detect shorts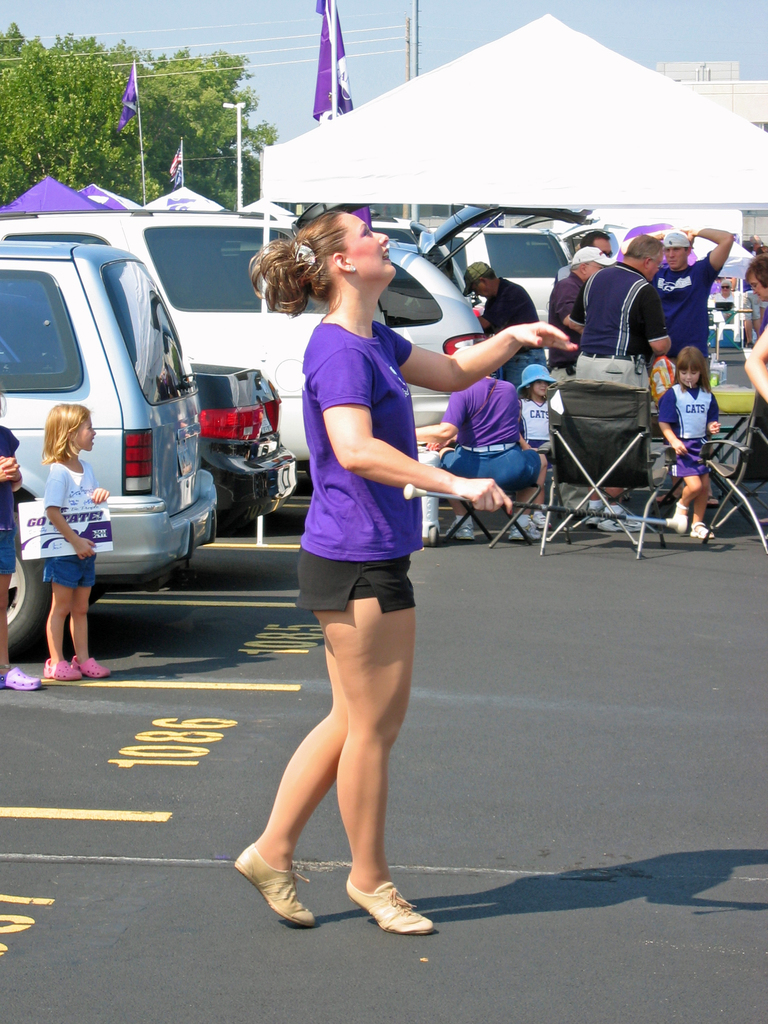
285 550 433 607
